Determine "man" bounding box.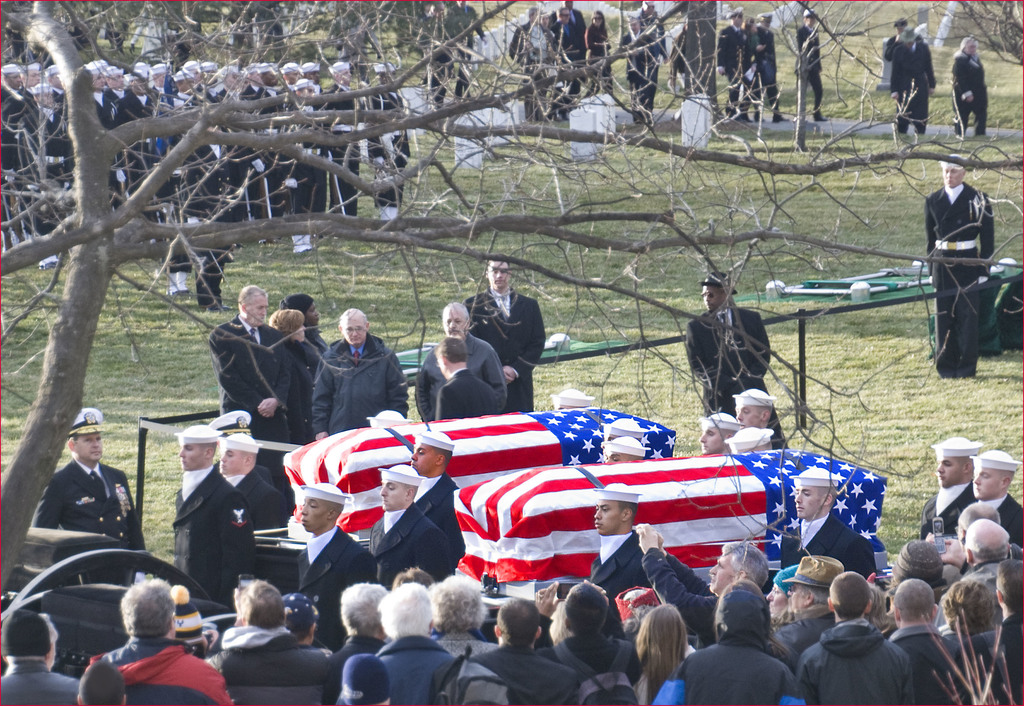
Determined: rect(75, 654, 122, 705).
